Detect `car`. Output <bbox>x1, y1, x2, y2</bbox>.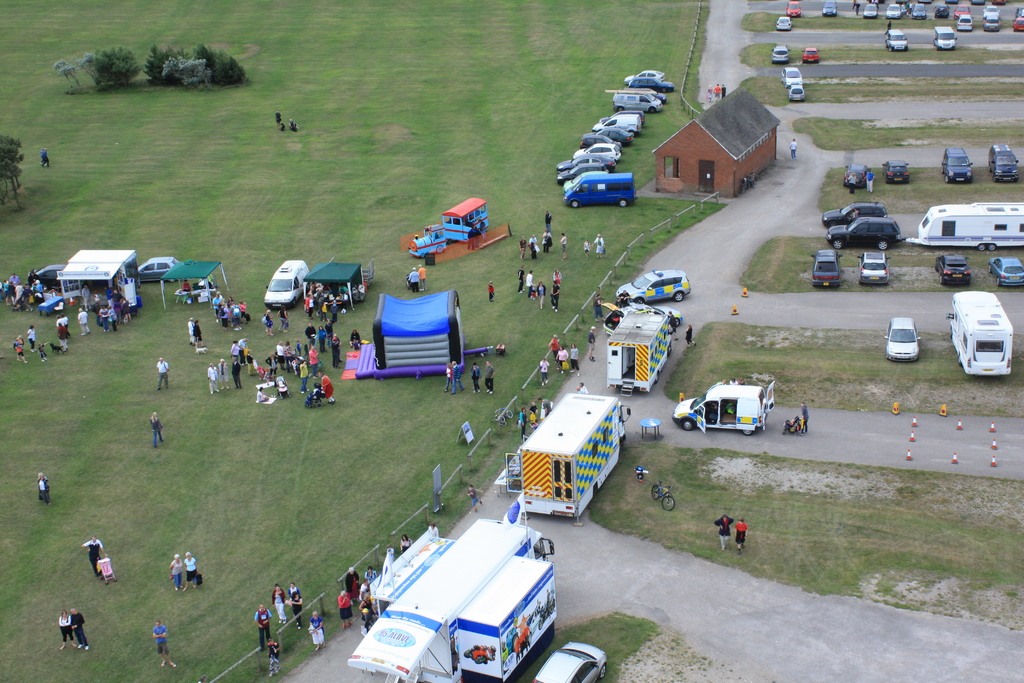
<bbox>889, 4, 900, 17</bbox>.
